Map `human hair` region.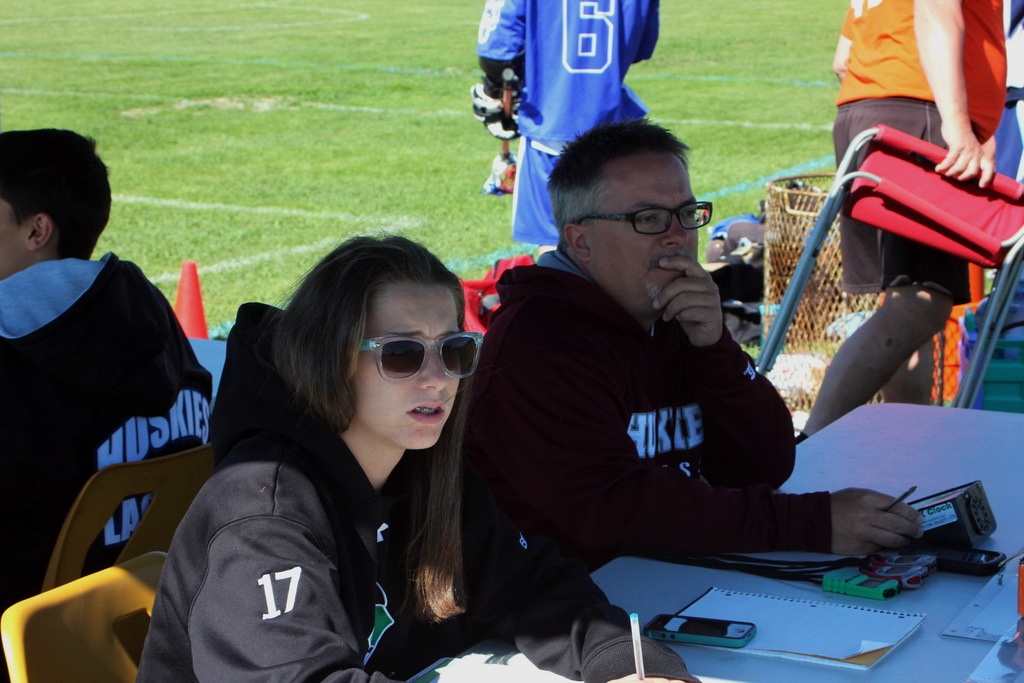
Mapped to [554,118,693,249].
